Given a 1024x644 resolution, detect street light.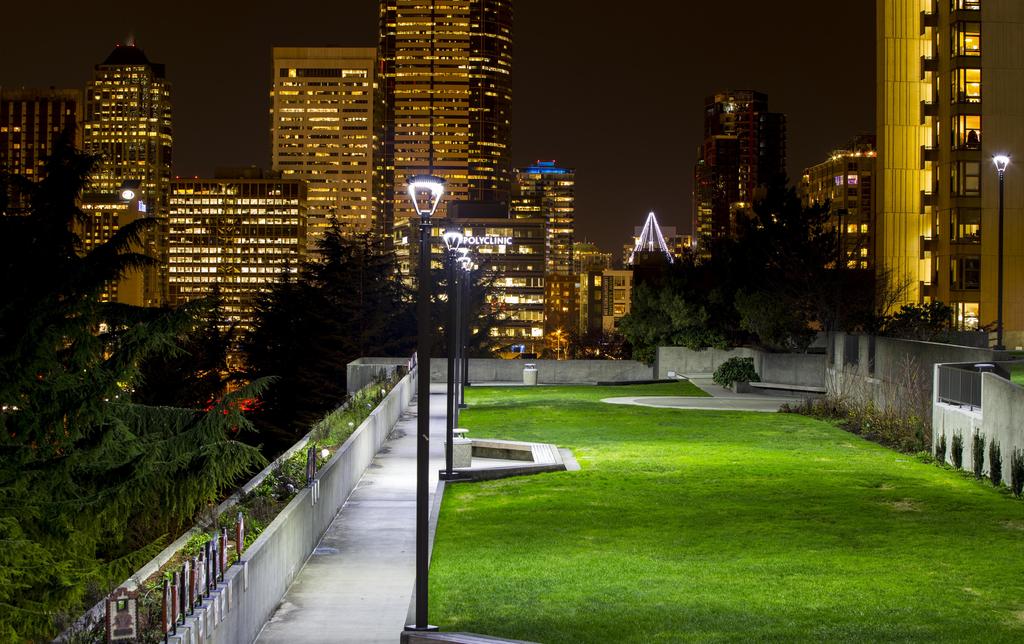
crop(436, 220, 463, 482).
